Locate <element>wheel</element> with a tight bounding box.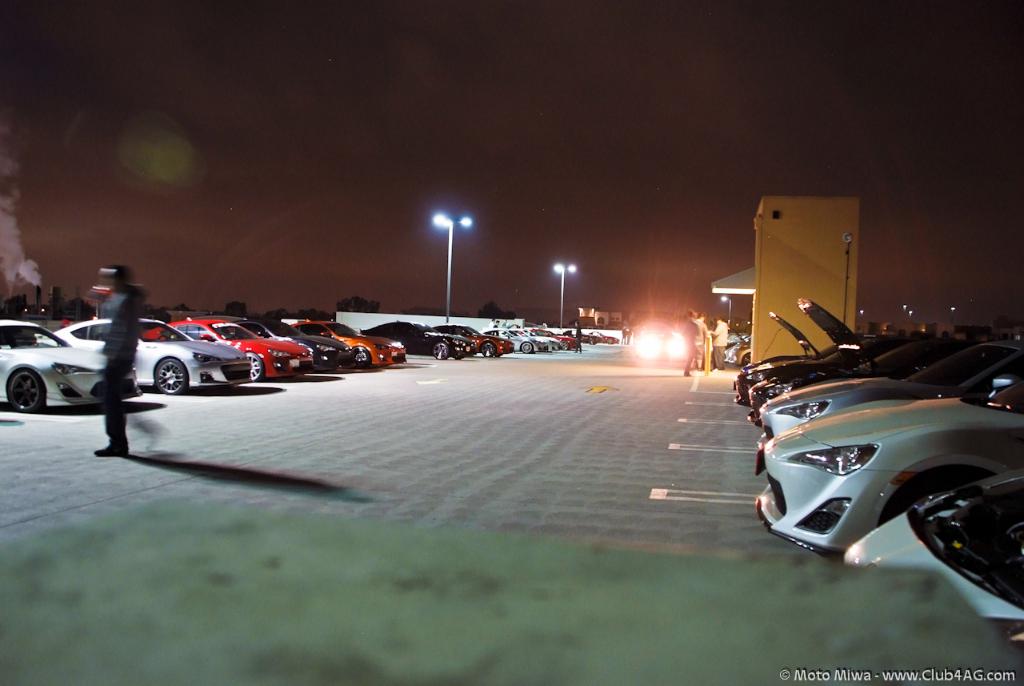
box(157, 359, 186, 395).
